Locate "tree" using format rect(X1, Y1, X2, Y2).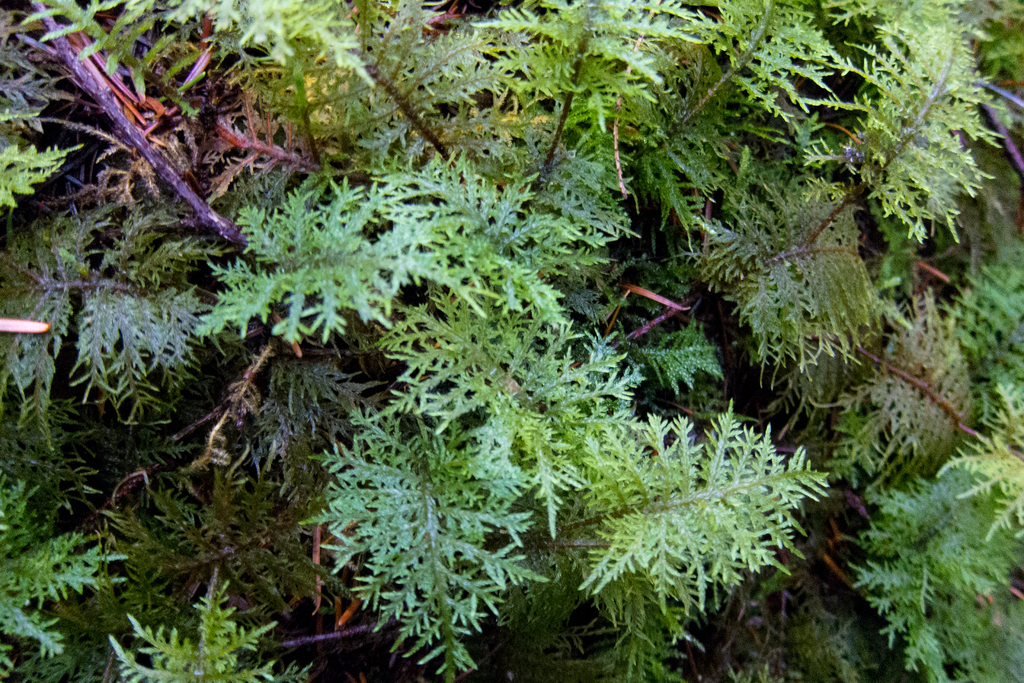
rect(1, 0, 1023, 653).
